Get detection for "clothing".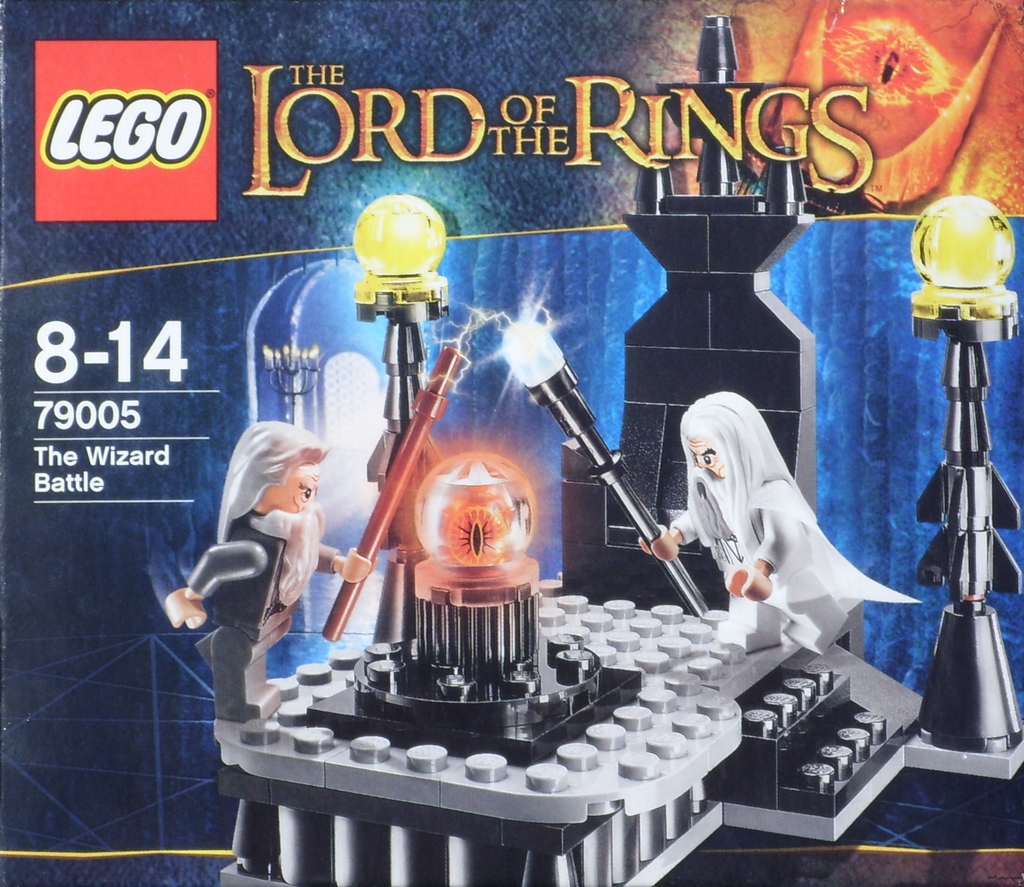
Detection: x1=187, y1=510, x2=343, y2=724.
